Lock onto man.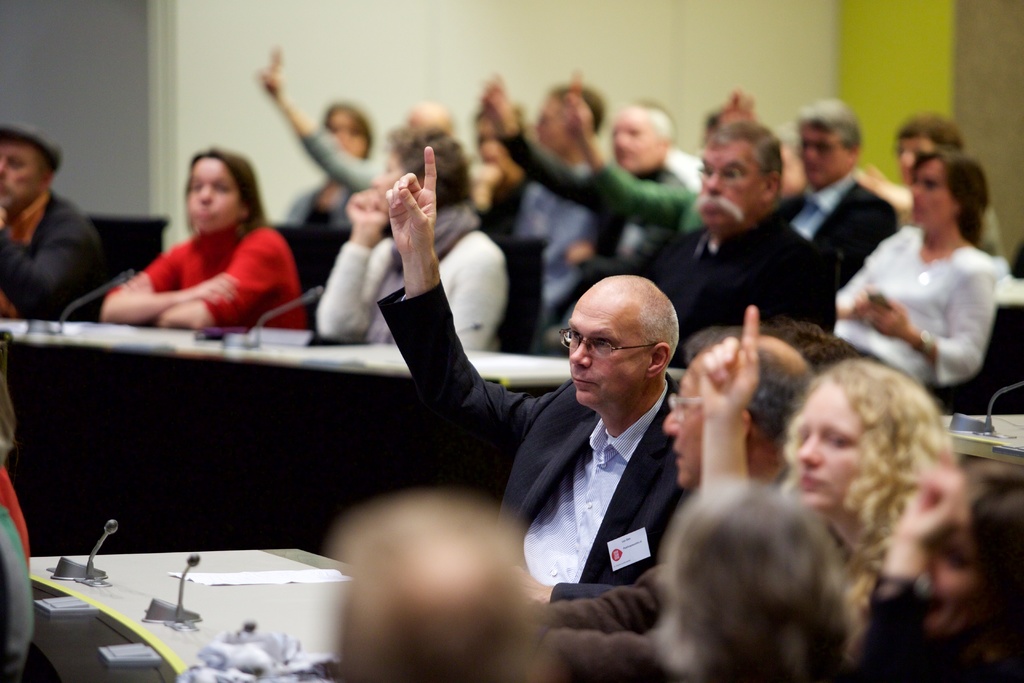
Locked: [0, 120, 105, 321].
